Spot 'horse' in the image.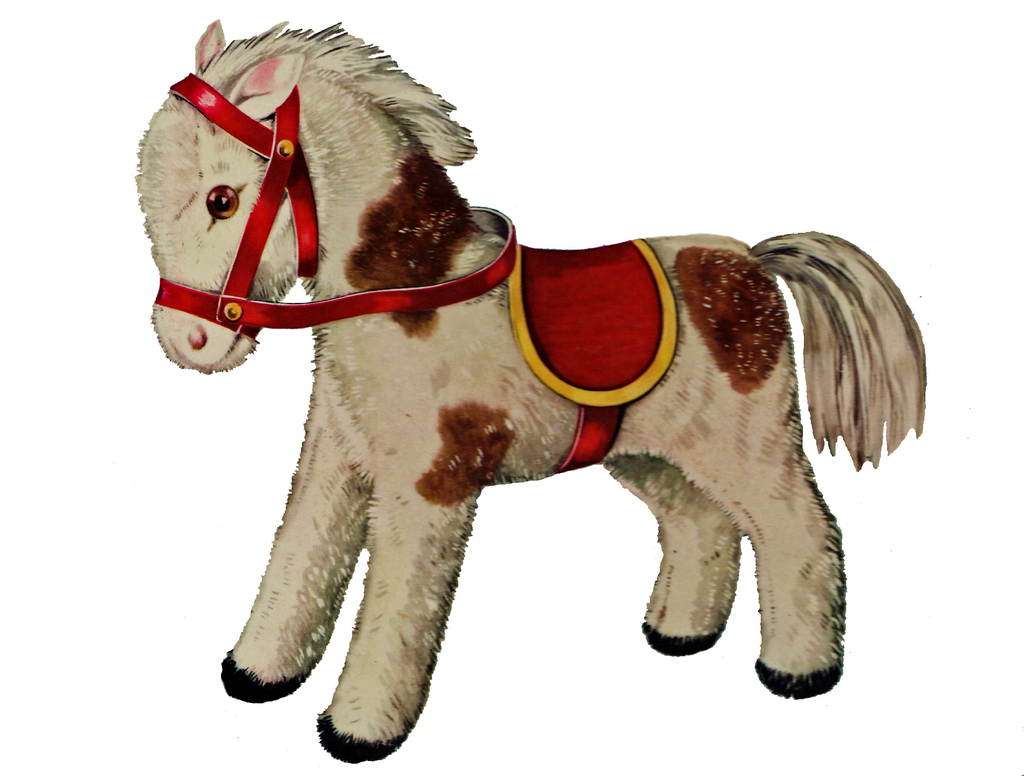
'horse' found at 132, 15, 930, 768.
